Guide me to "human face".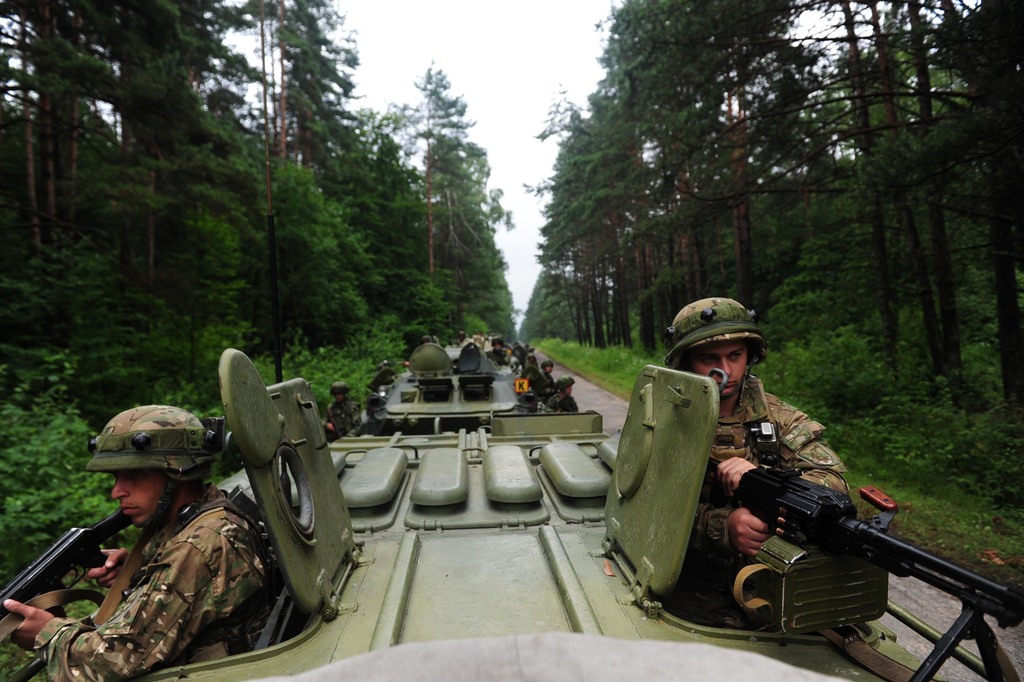
Guidance: 684:339:753:410.
